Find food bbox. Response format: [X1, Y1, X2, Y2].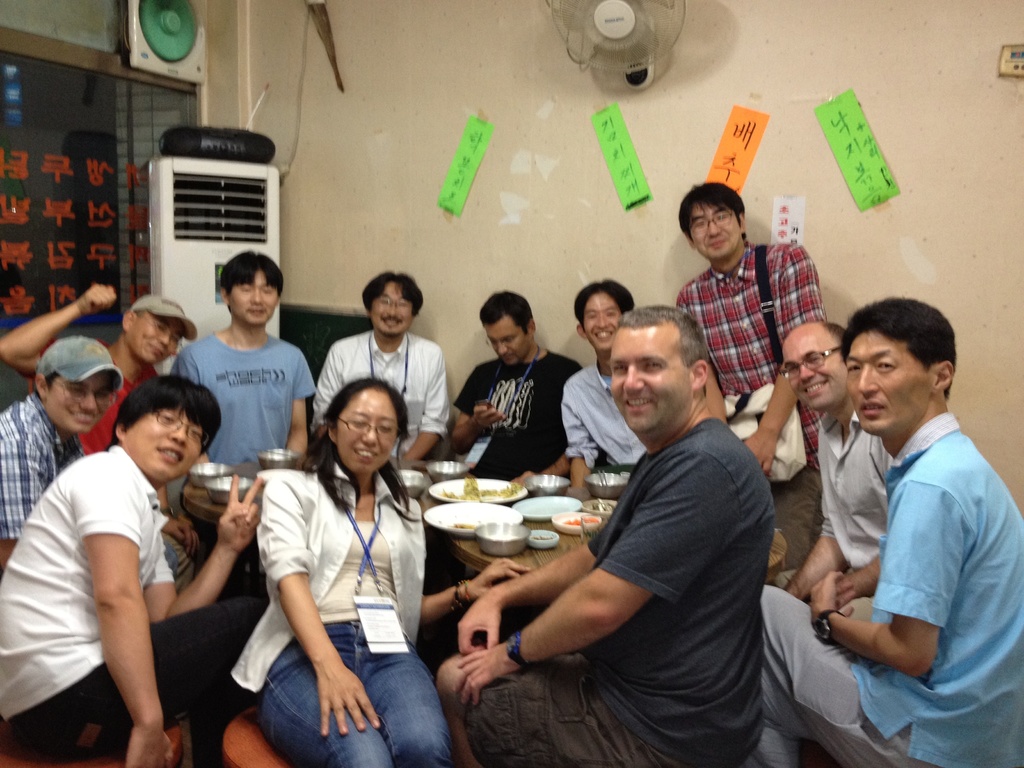
[447, 520, 481, 528].
